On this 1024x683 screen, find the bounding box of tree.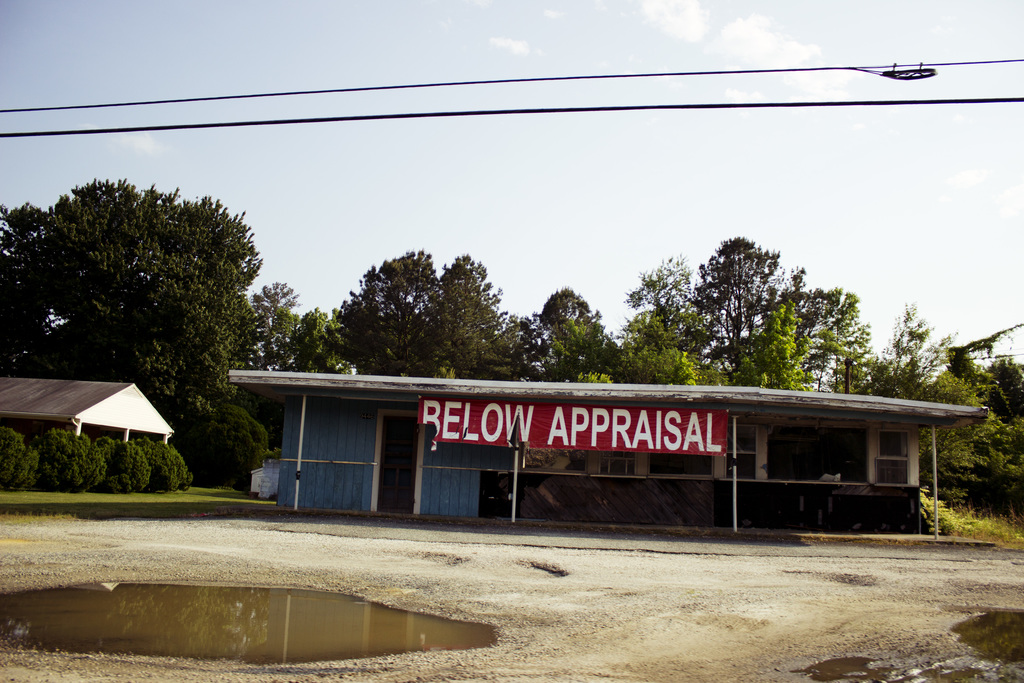
Bounding box: Rect(488, 303, 561, 378).
